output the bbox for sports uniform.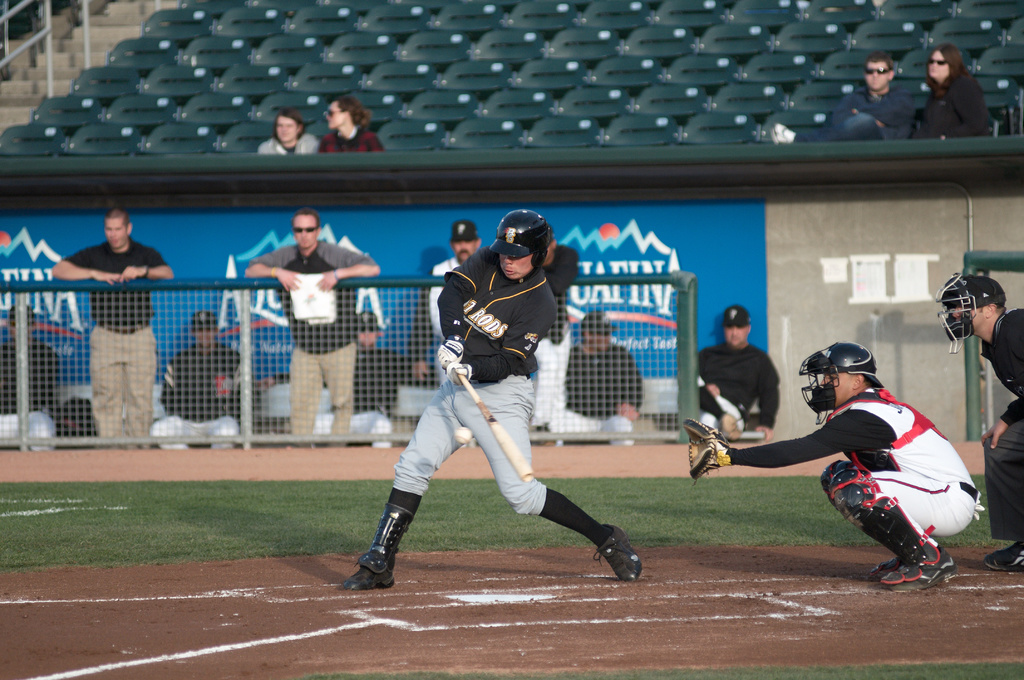
<region>0, 296, 56, 452</region>.
